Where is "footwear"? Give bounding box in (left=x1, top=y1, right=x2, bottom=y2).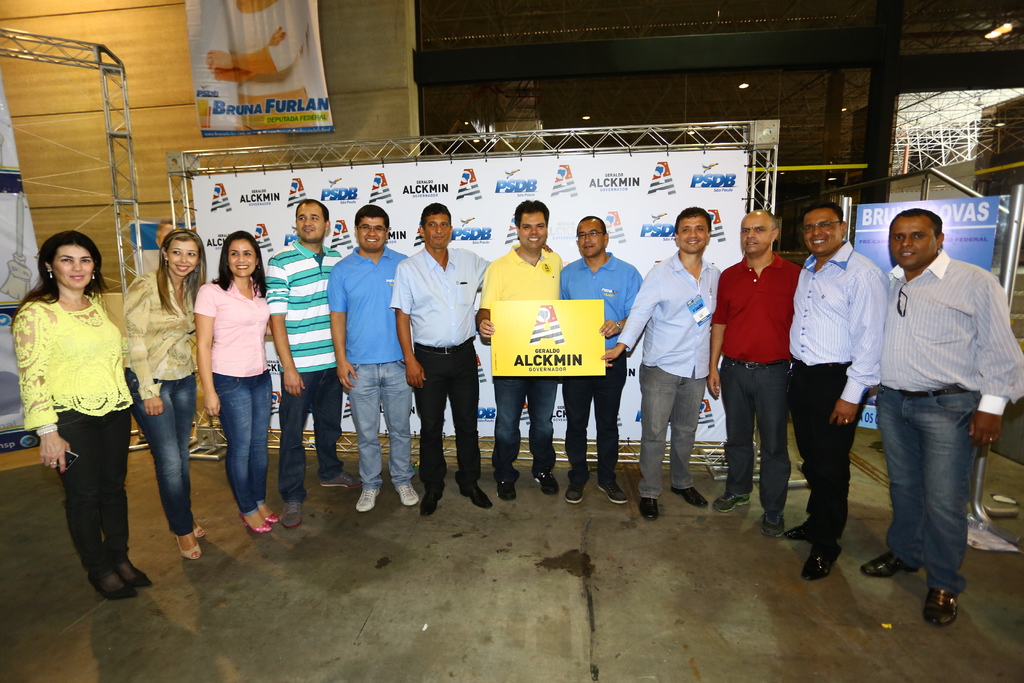
(left=461, top=484, right=495, bottom=509).
